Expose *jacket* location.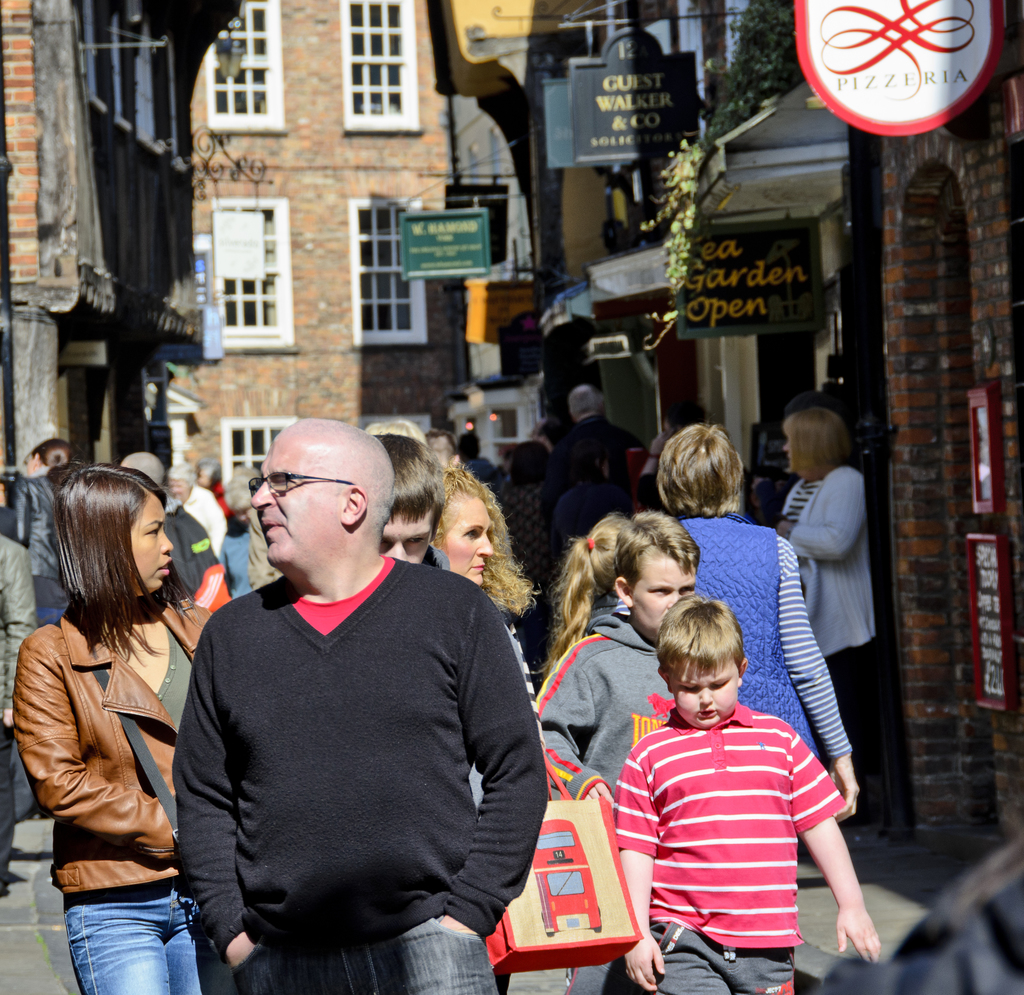
Exposed at bbox(4, 578, 207, 918).
